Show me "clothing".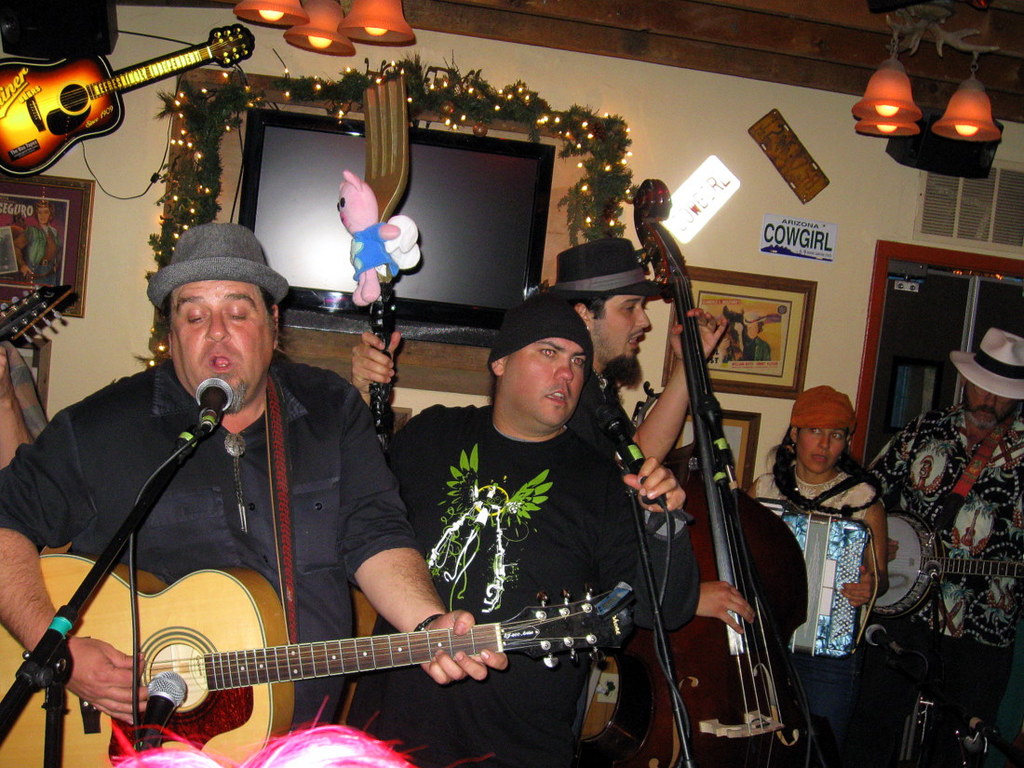
"clothing" is here: (x1=584, y1=366, x2=733, y2=767).
